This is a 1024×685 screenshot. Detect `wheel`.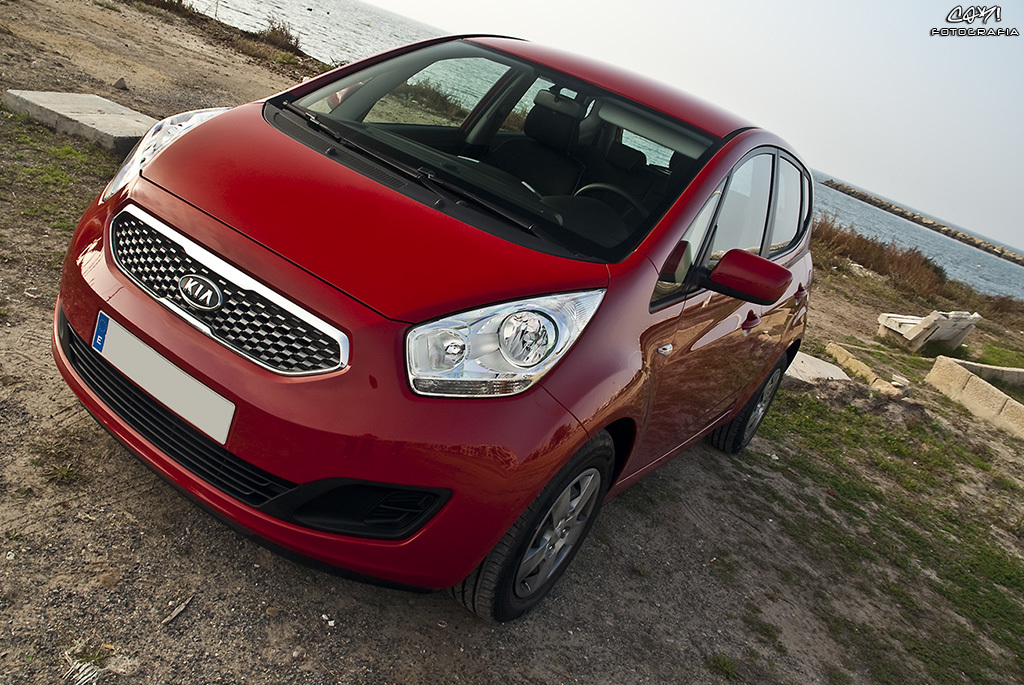
[564,181,646,236].
